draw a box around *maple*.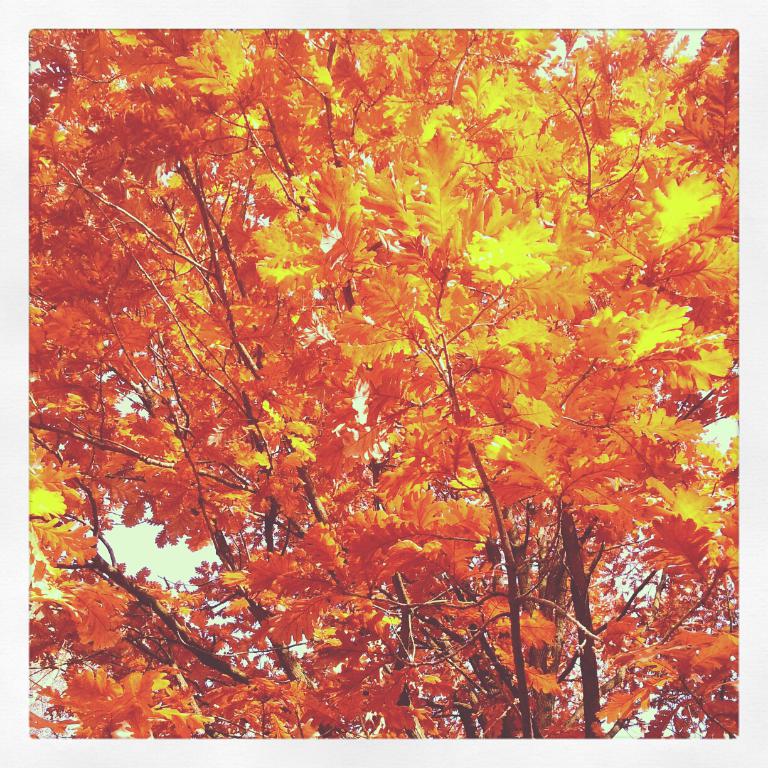
[0, 20, 729, 767].
